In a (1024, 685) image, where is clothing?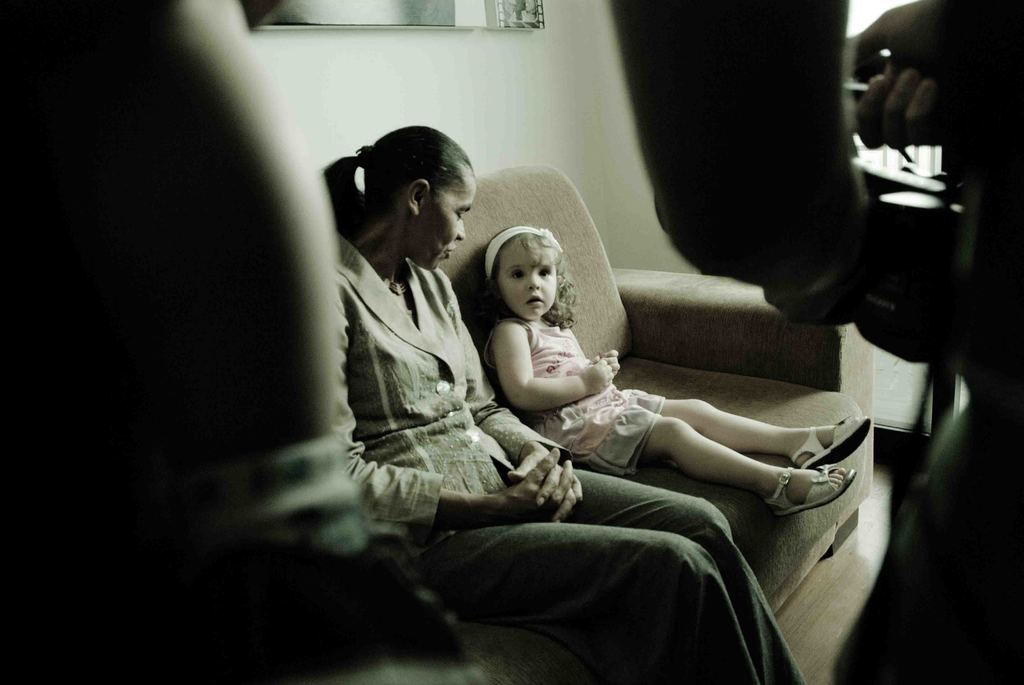
[left=482, top=312, right=669, bottom=475].
